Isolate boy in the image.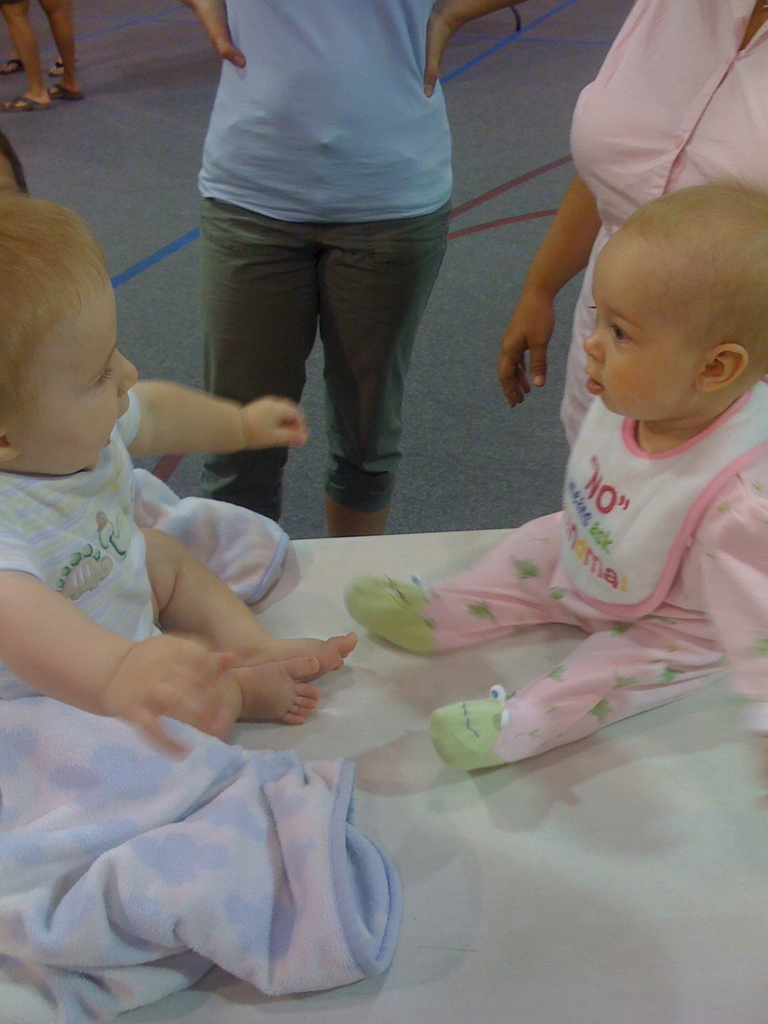
Isolated region: {"left": 343, "top": 181, "right": 767, "bottom": 815}.
